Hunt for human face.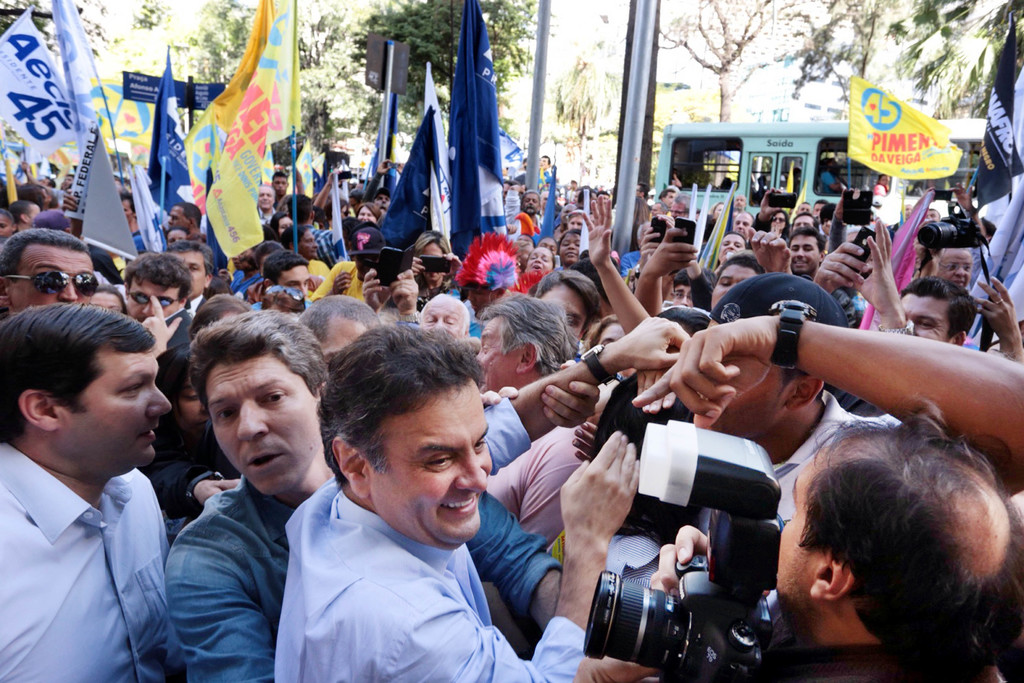
Hunted down at BBox(204, 354, 323, 497).
